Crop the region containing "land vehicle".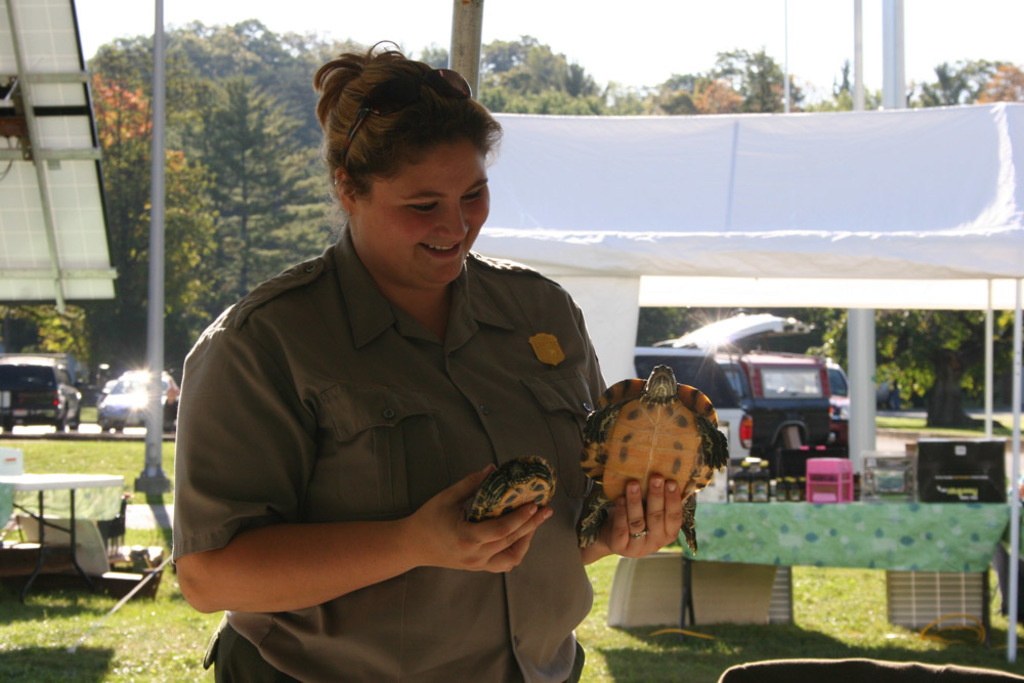
Crop region: box=[96, 369, 180, 425].
